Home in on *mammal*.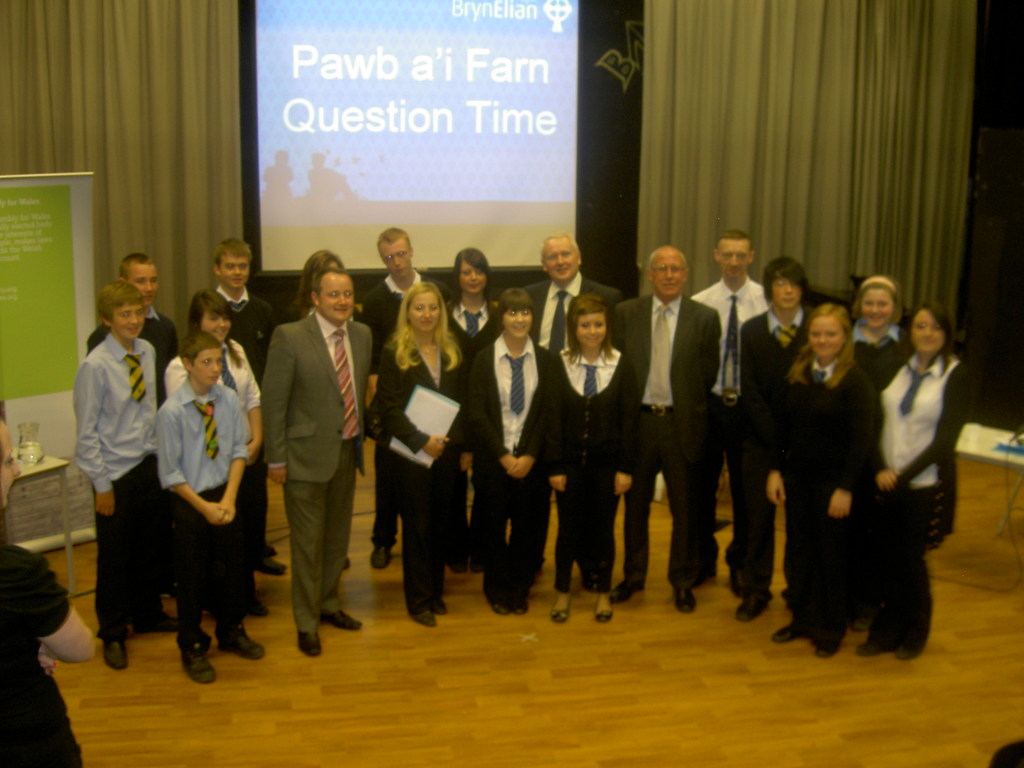
Homed in at 361 225 446 566.
